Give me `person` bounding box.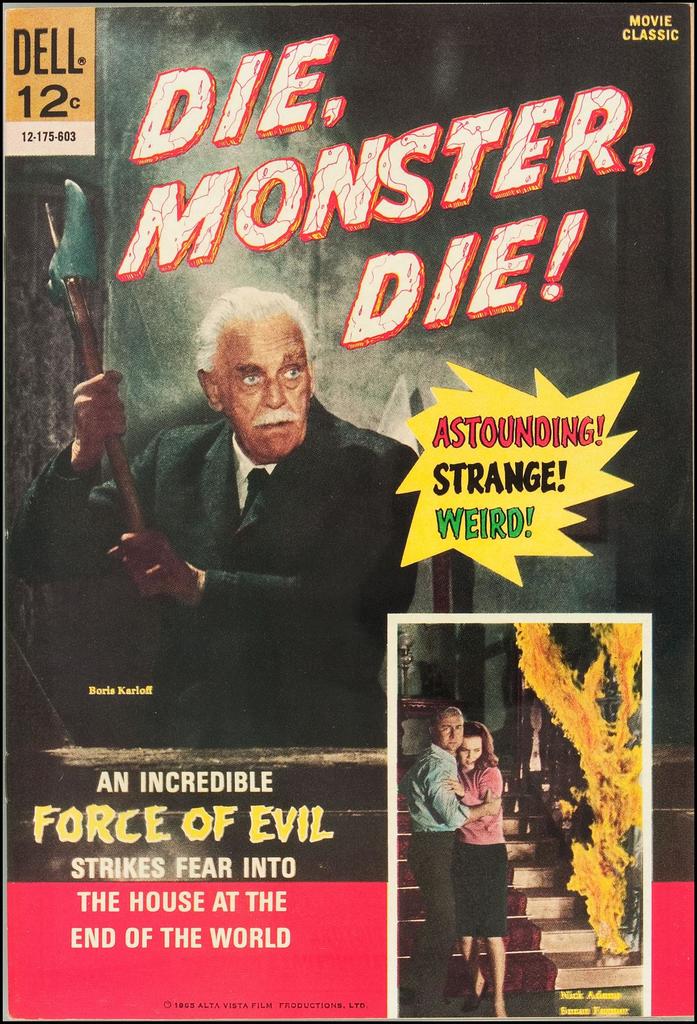
bbox(439, 721, 509, 1015).
